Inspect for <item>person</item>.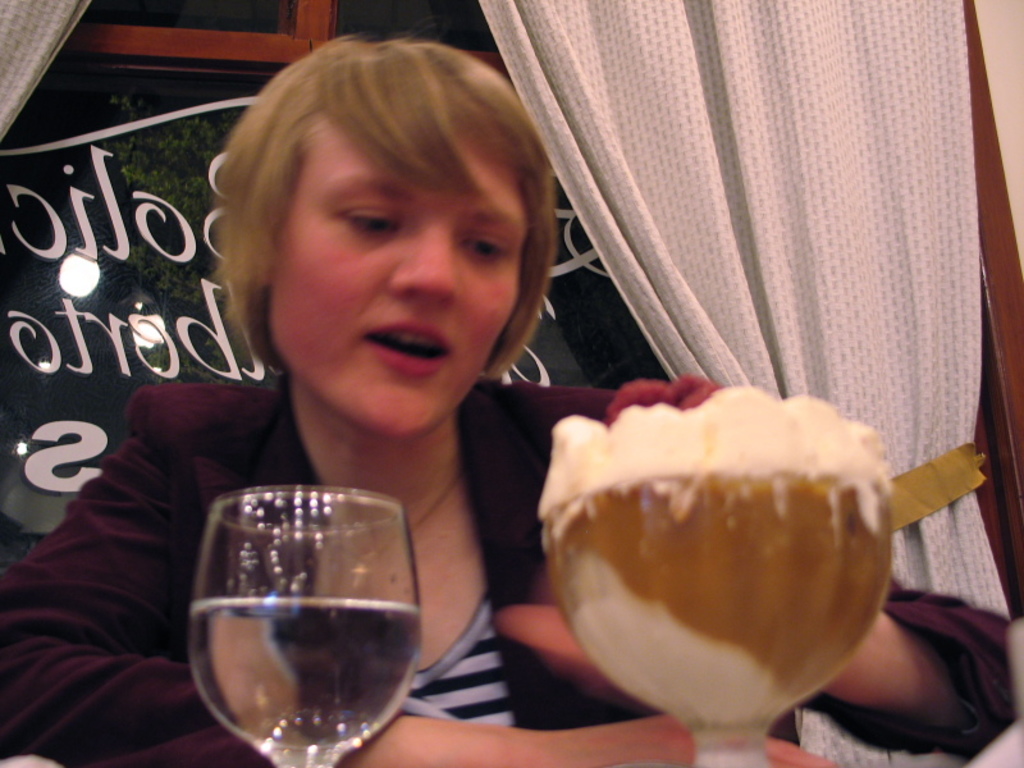
Inspection: box=[4, 40, 1015, 767].
